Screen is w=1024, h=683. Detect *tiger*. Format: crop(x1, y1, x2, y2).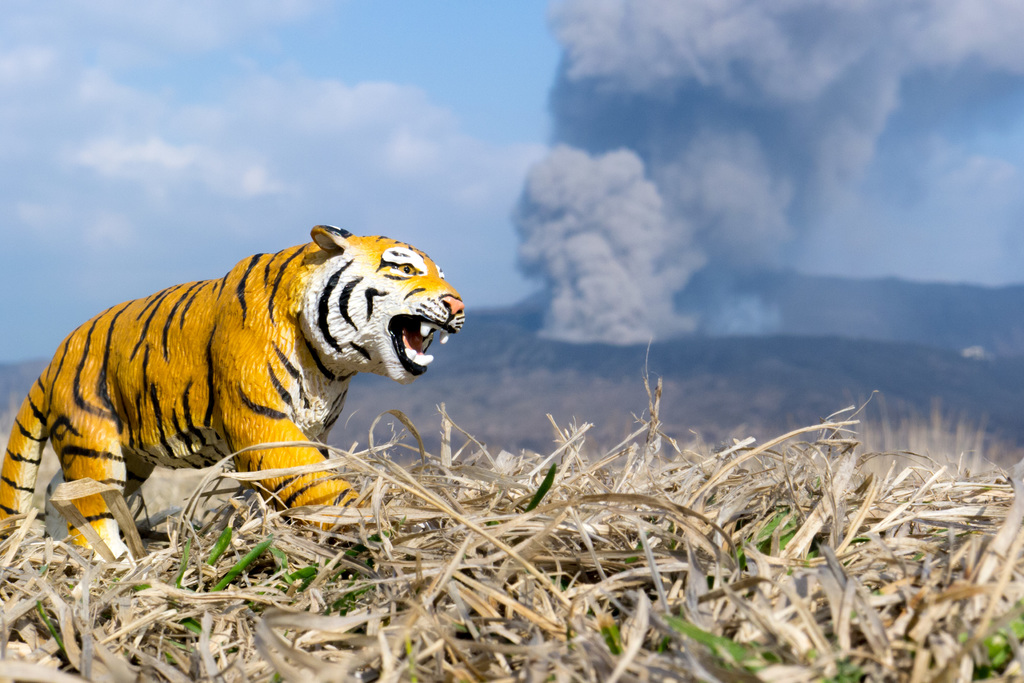
crop(0, 218, 466, 567).
